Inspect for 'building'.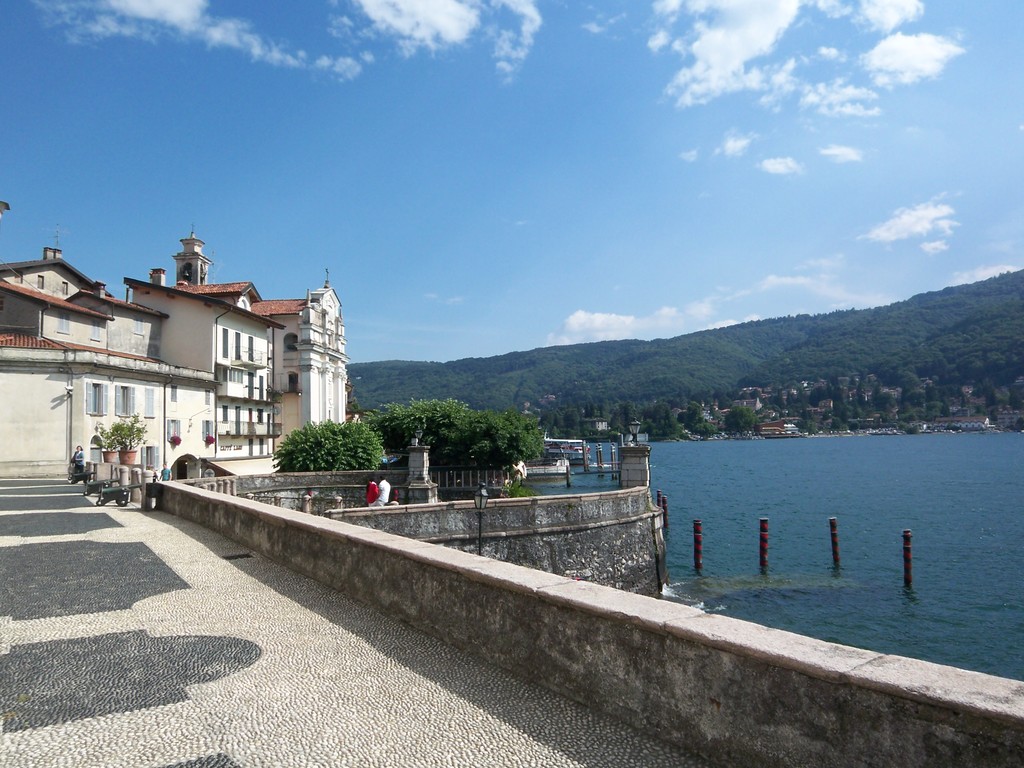
Inspection: [left=0, top=218, right=350, bottom=478].
